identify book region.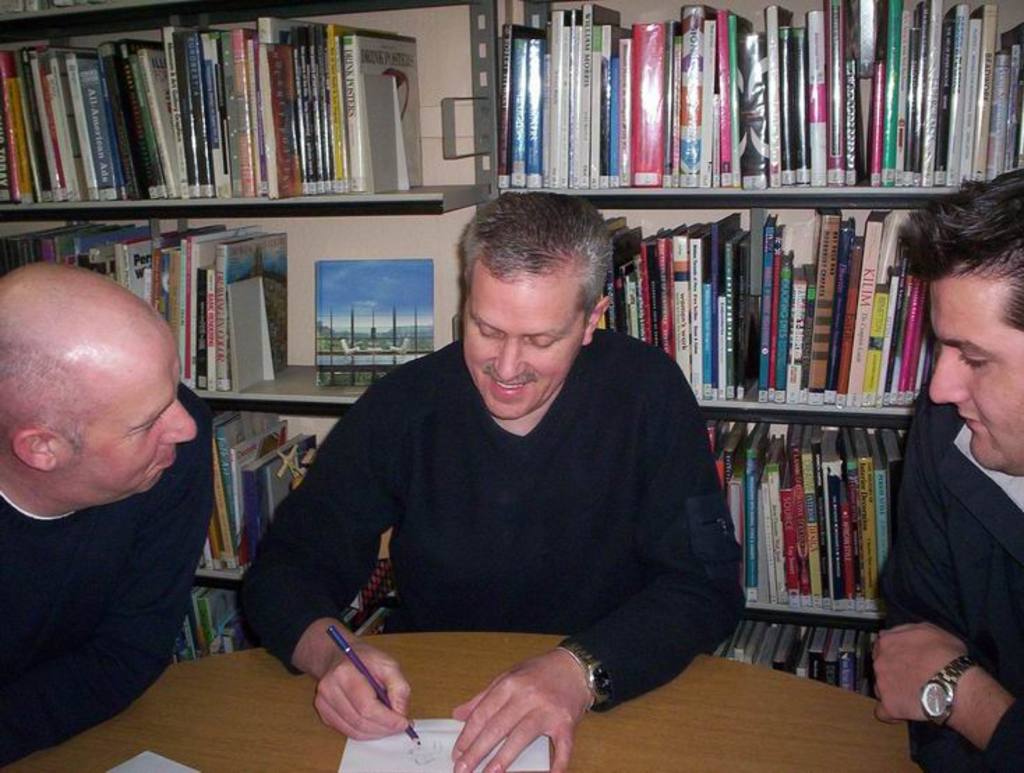
Region: x1=968, y1=1, x2=992, y2=180.
